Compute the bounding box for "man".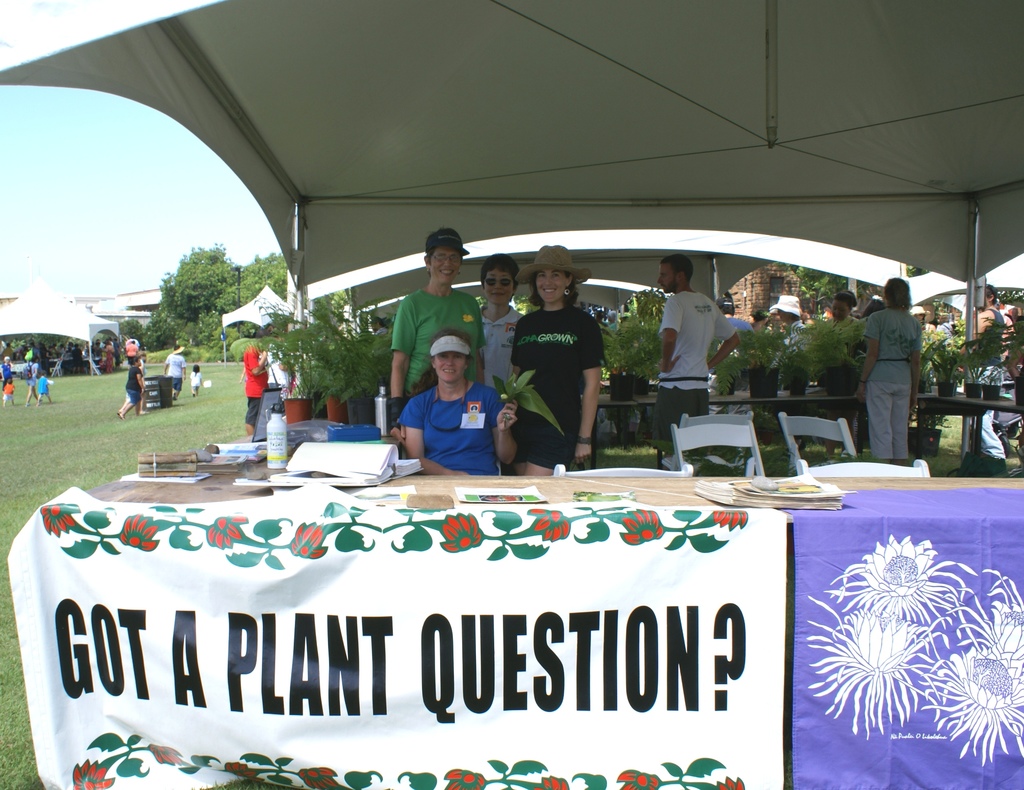
bbox(706, 294, 756, 409).
